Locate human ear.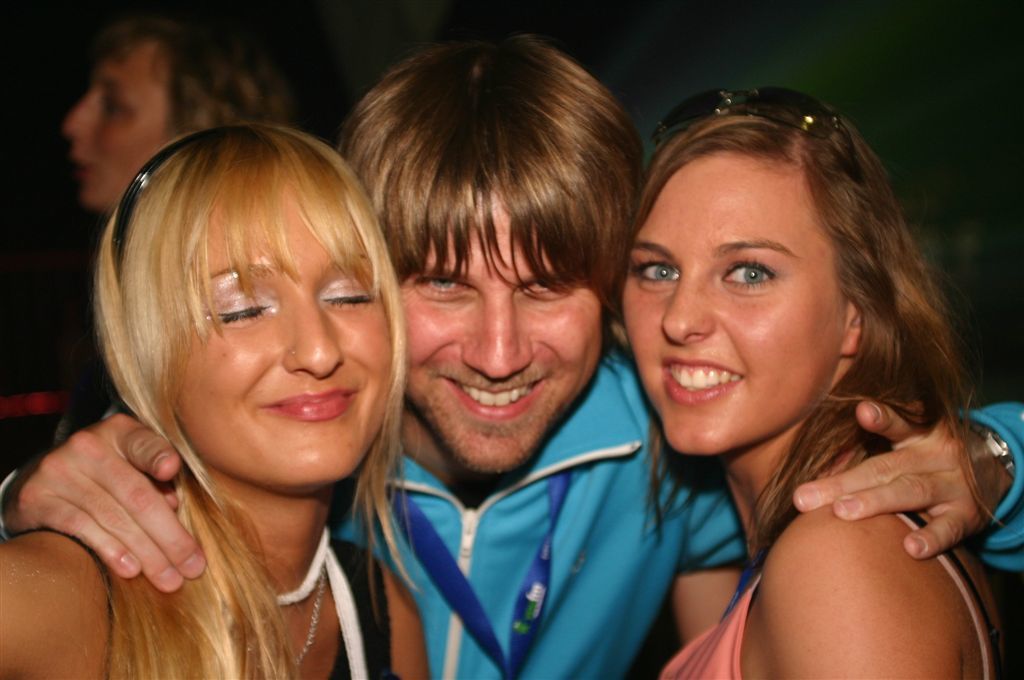
Bounding box: <bbox>840, 300, 863, 356</bbox>.
